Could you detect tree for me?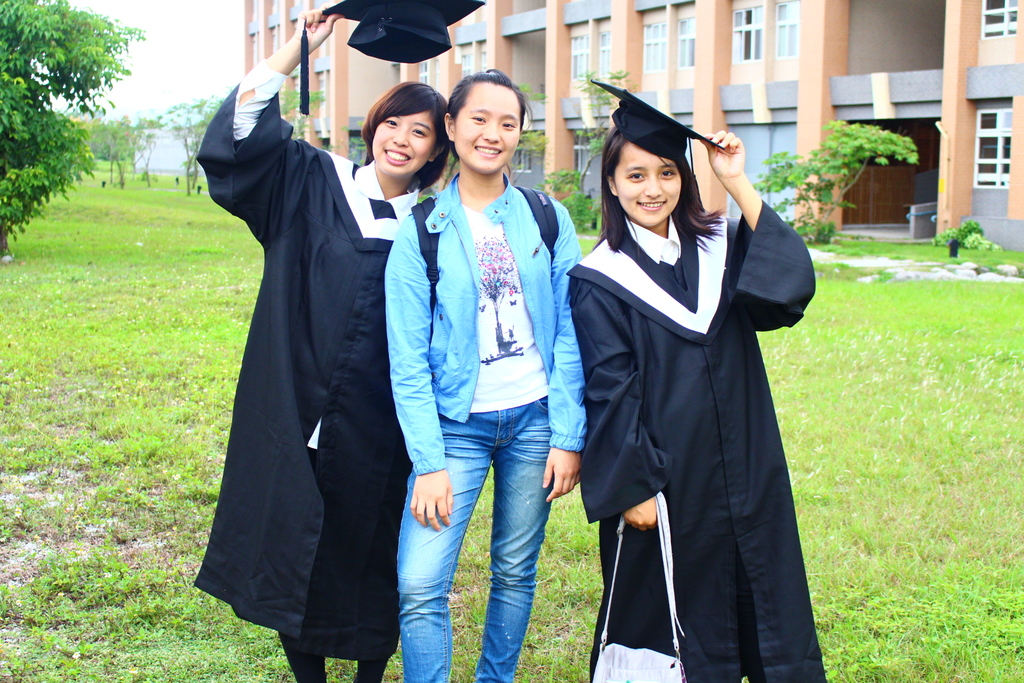
Detection result: <region>753, 120, 922, 251</region>.
